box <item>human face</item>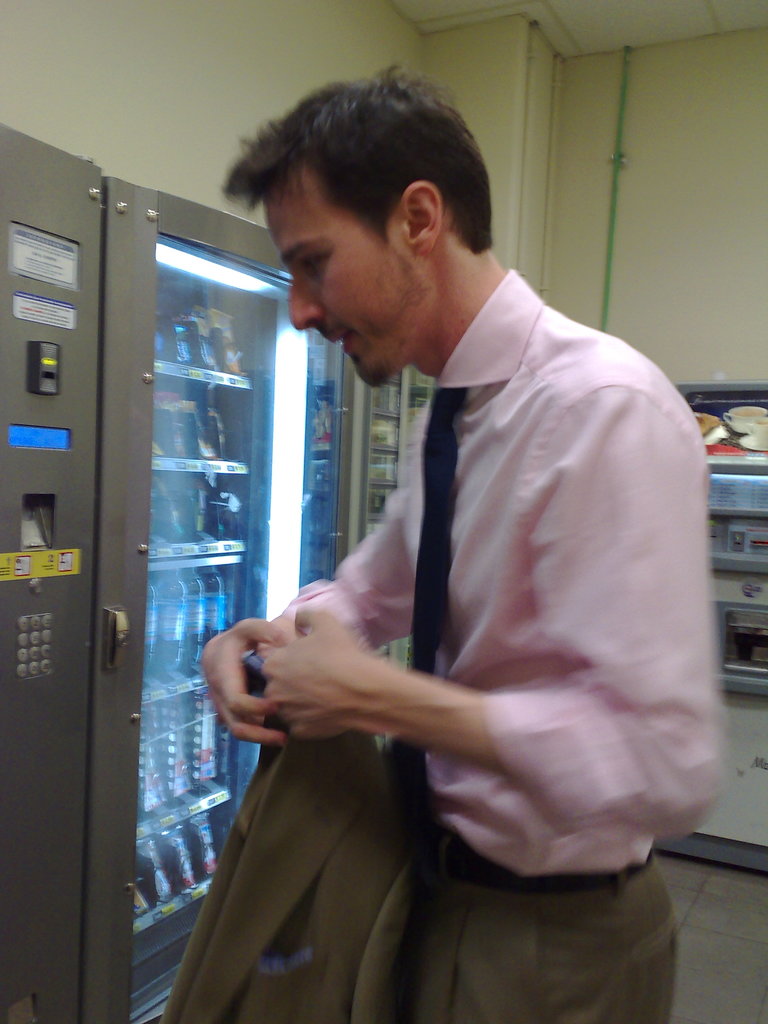
262 164 420 384
